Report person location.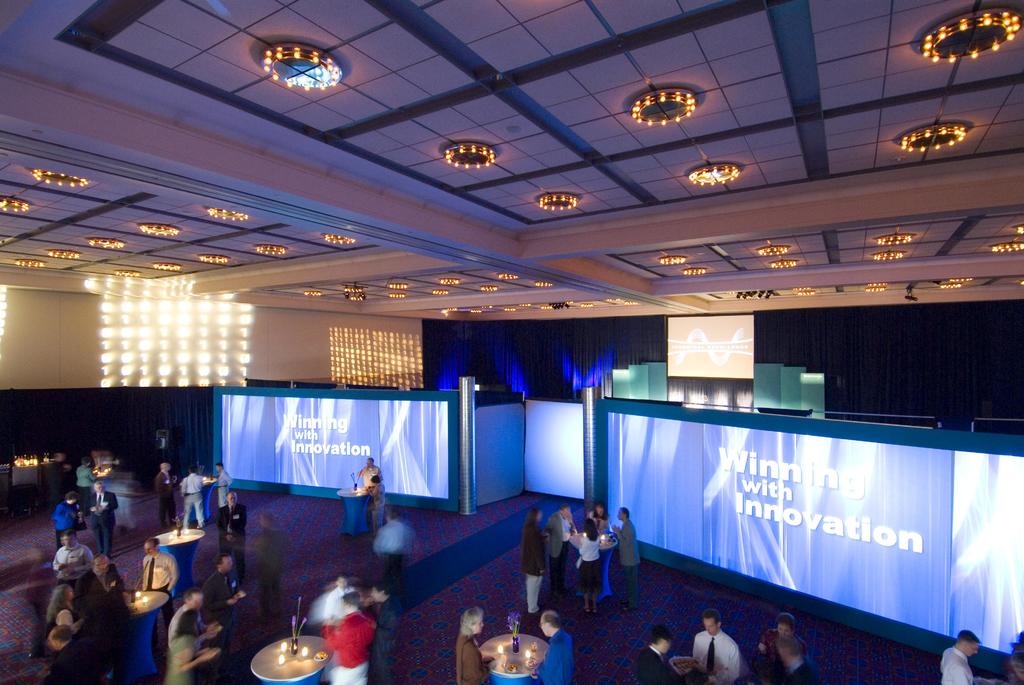
Report: 321/594/376/683.
